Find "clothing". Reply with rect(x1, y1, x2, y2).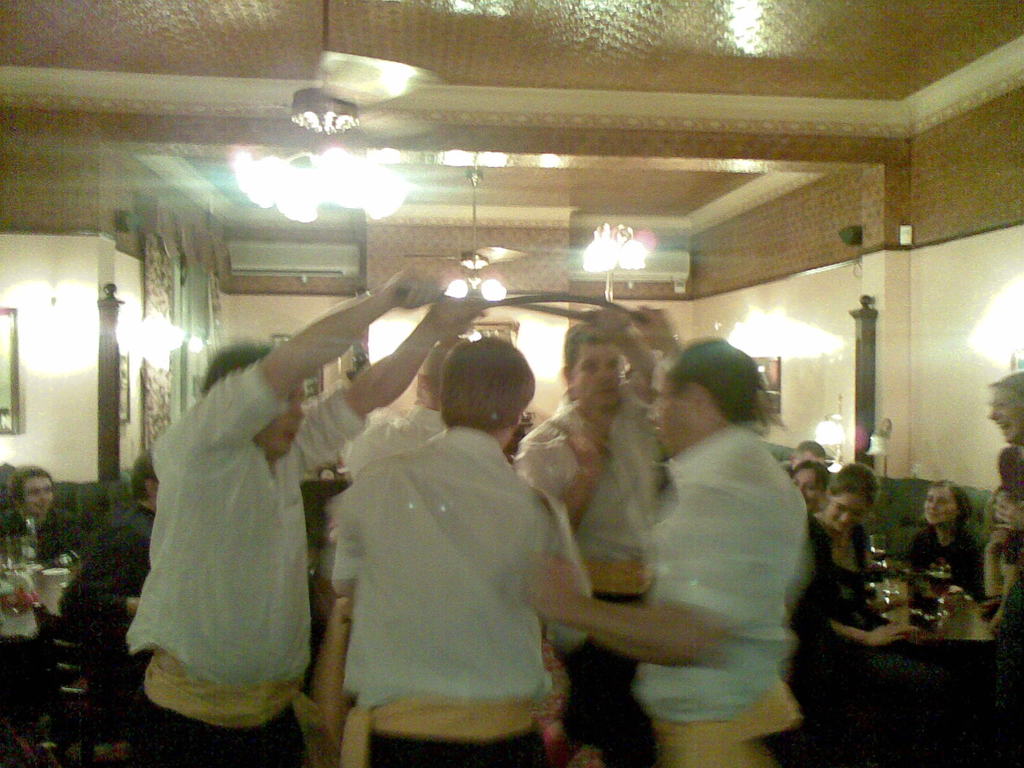
rect(509, 388, 666, 766).
